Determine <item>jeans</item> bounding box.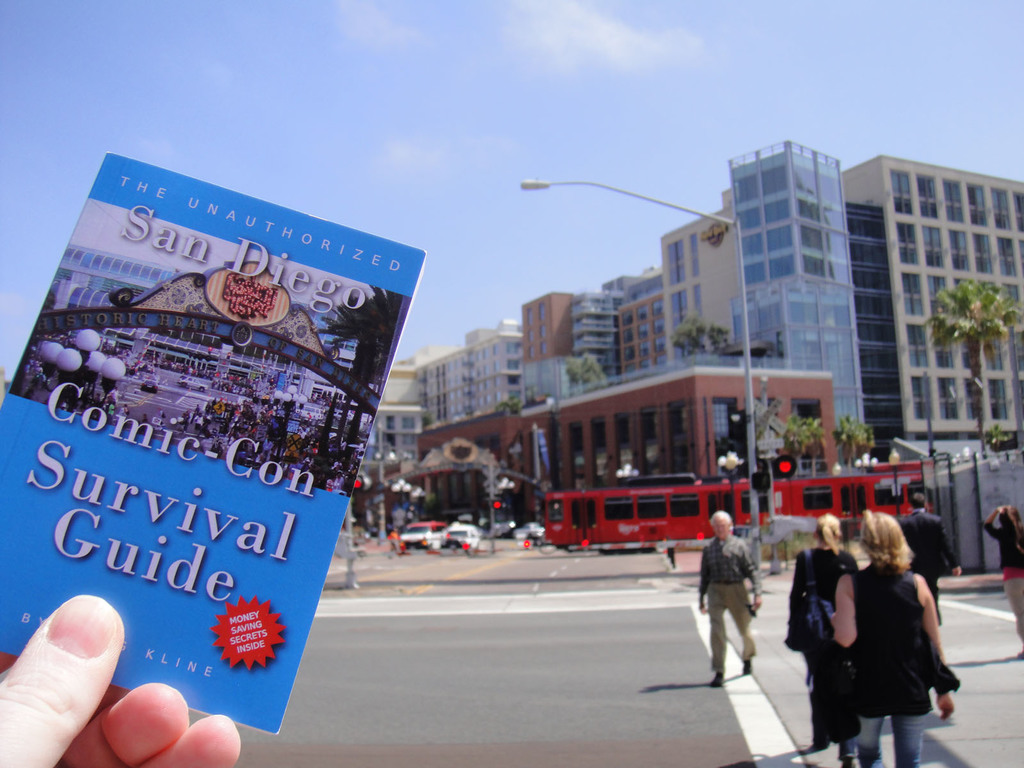
Determined: x1=1001 y1=563 x2=1023 y2=641.
